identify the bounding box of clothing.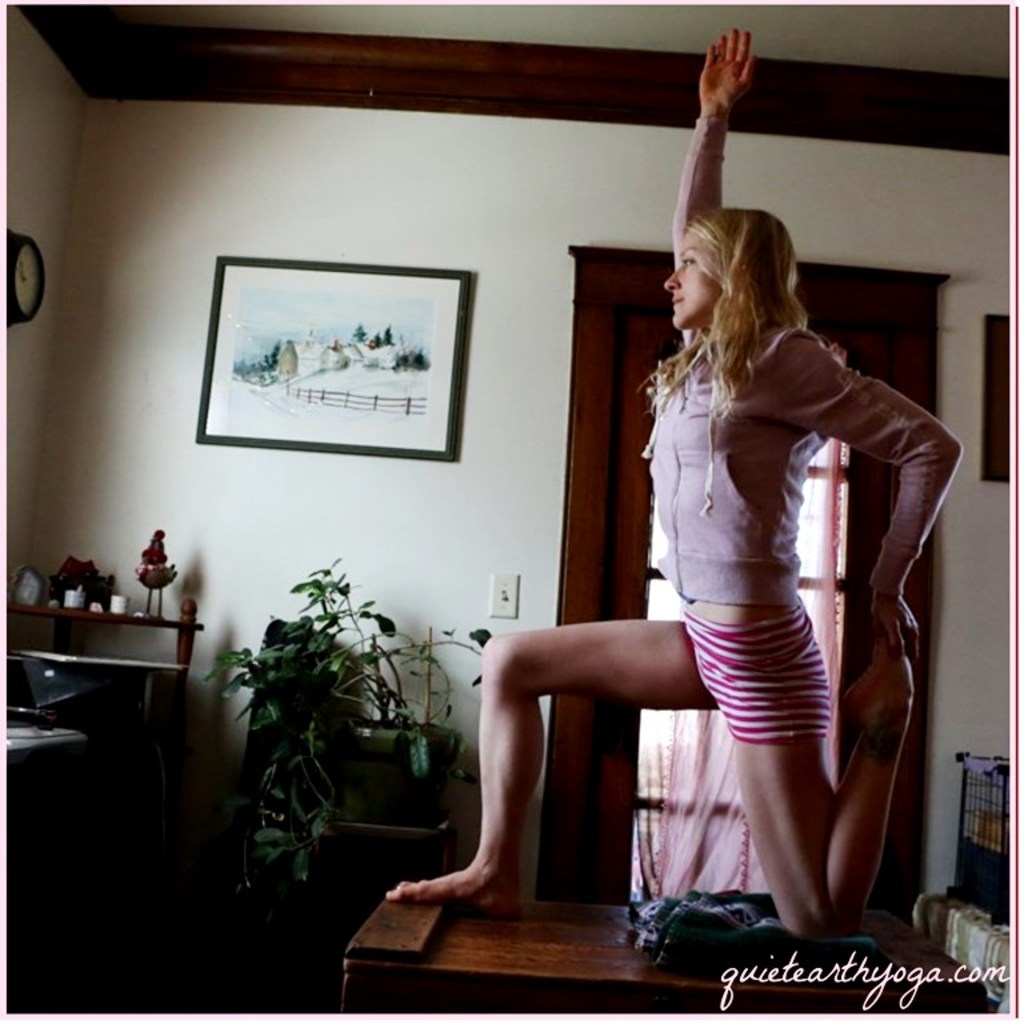
x1=645, y1=315, x2=964, y2=744.
